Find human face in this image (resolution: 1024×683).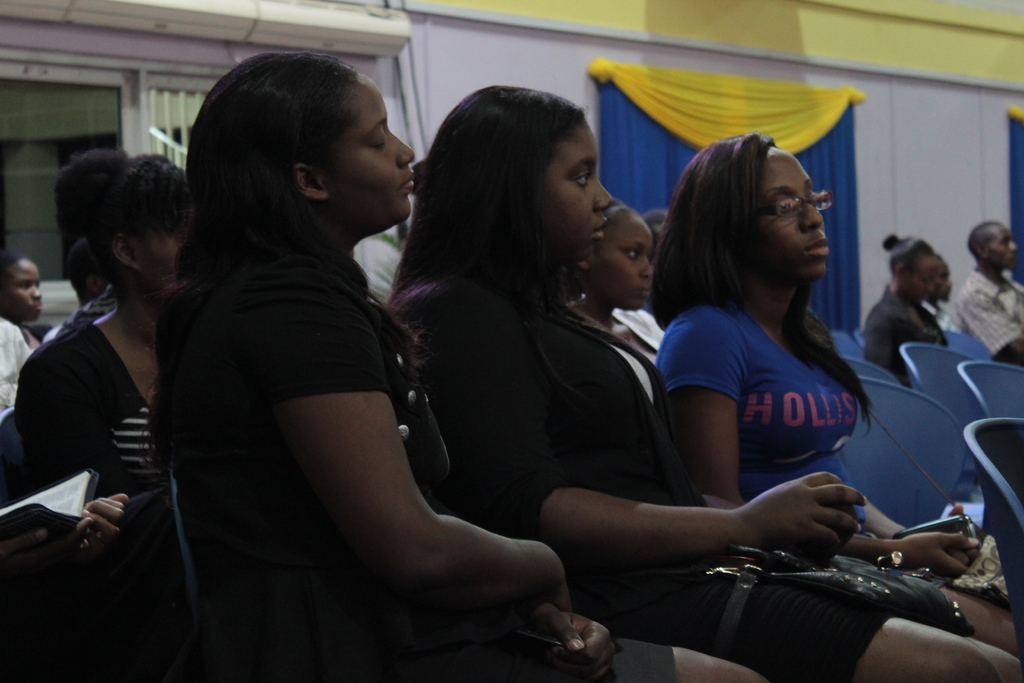
select_region(129, 208, 192, 292).
